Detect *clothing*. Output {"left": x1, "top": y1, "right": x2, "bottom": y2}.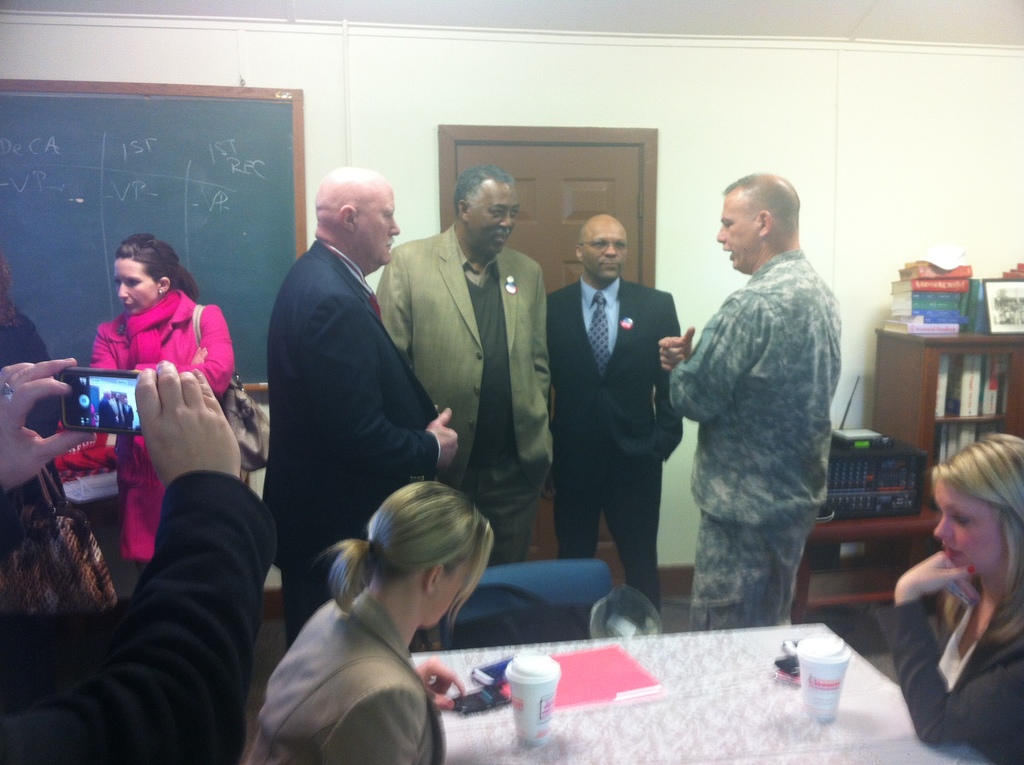
{"left": 246, "top": 587, "right": 445, "bottom": 764}.
